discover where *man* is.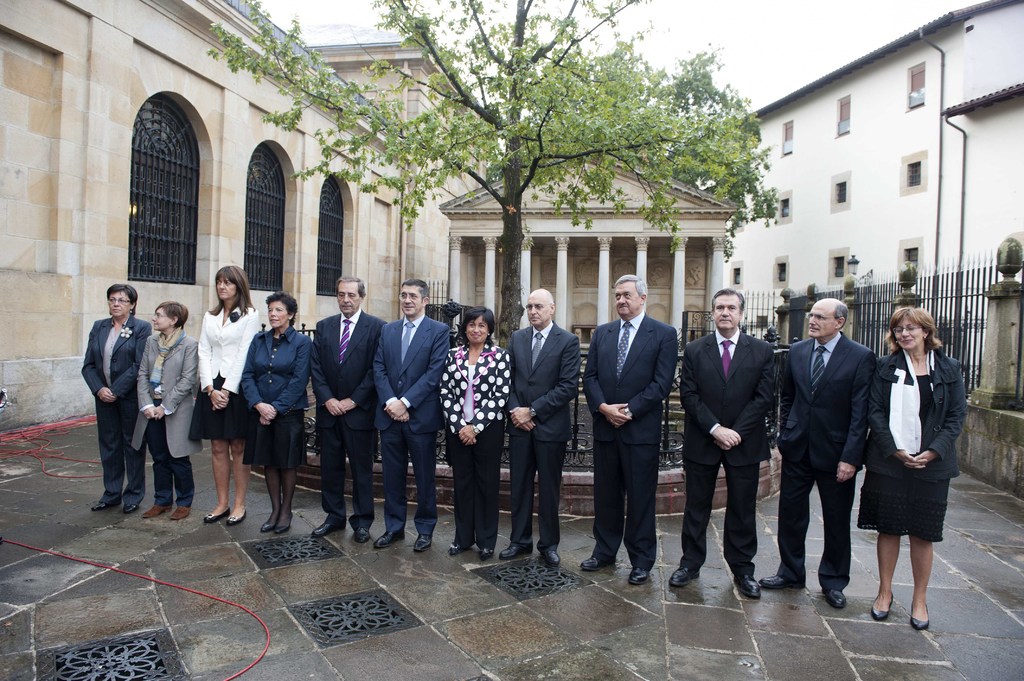
Discovered at 308:276:394:552.
